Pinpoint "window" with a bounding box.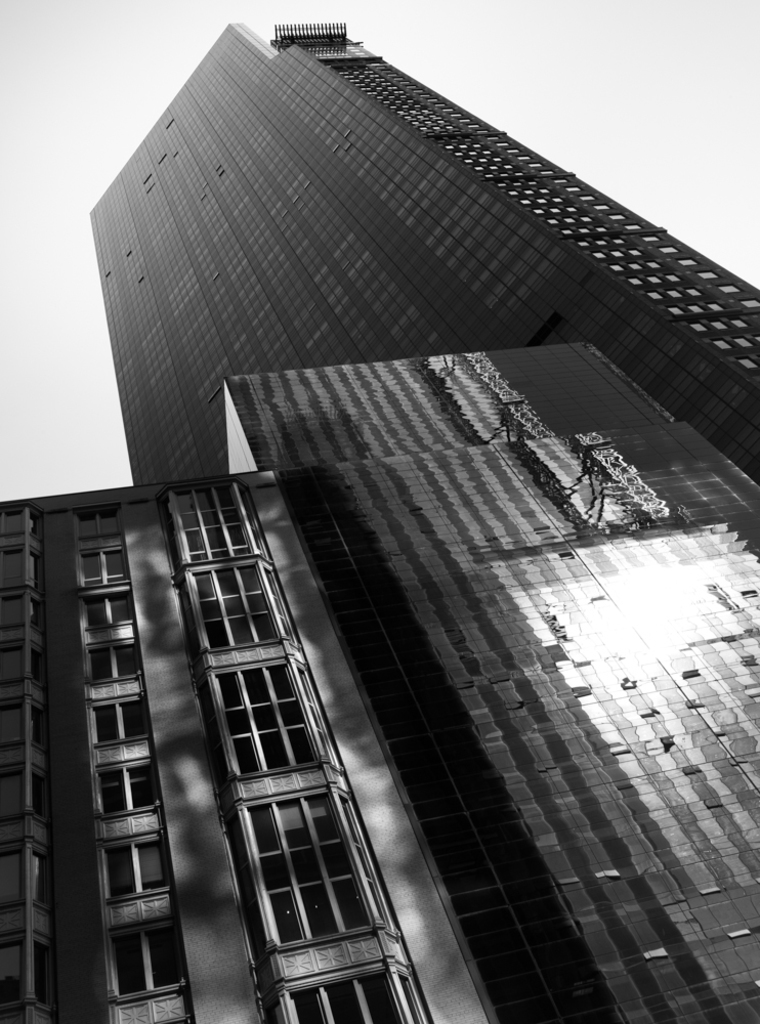
30 698 47 750.
